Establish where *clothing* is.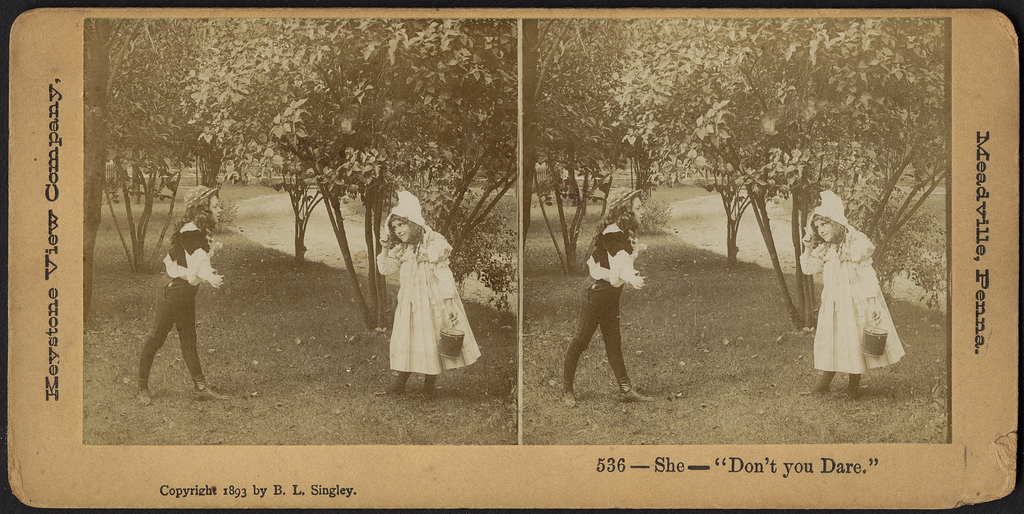
Established at [140,224,211,381].
